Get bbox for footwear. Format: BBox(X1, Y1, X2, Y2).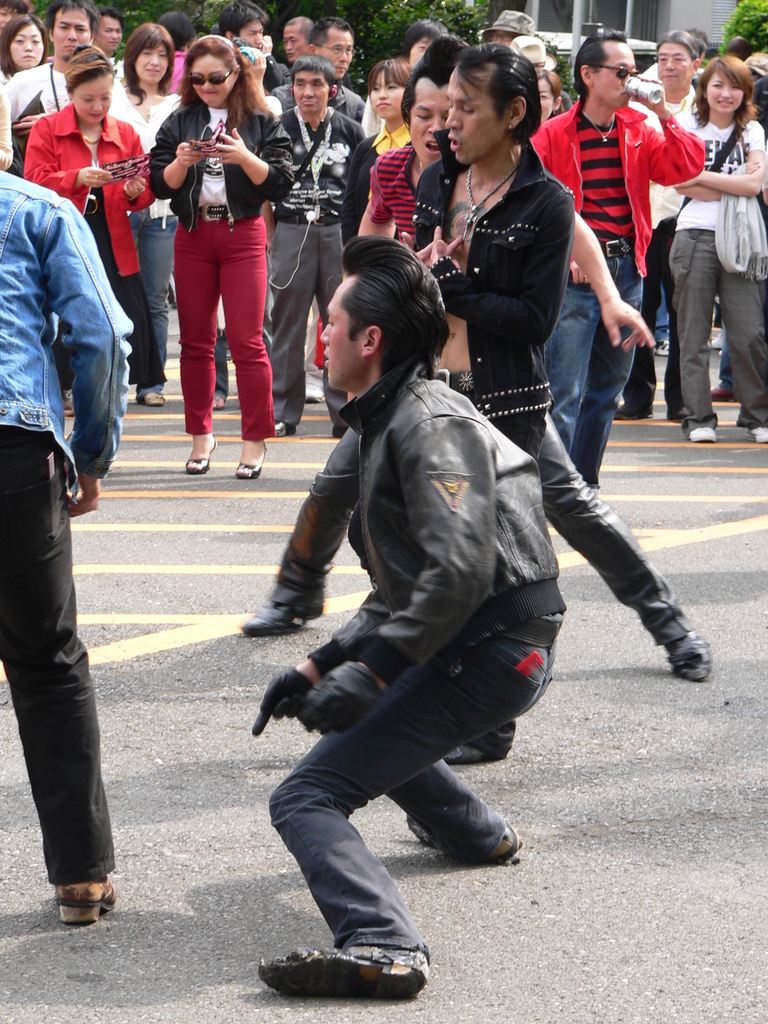
BBox(305, 380, 321, 406).
